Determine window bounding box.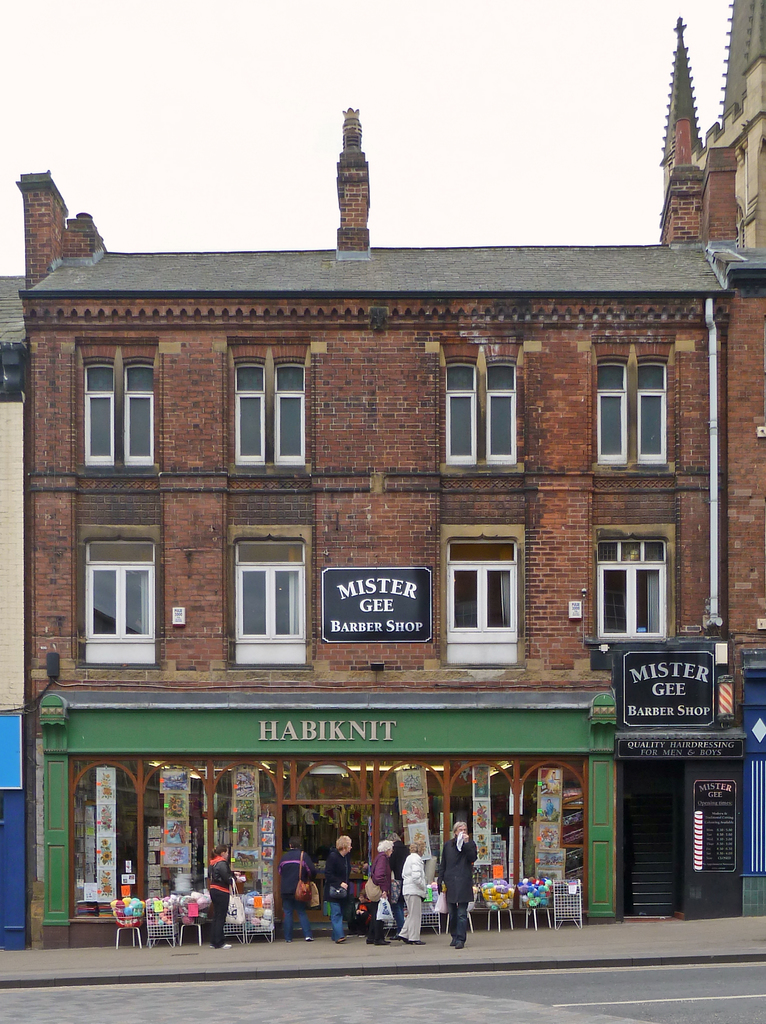
Determined: {"left": 71, "top": 340, "right": 162, "bottom": 477}.
